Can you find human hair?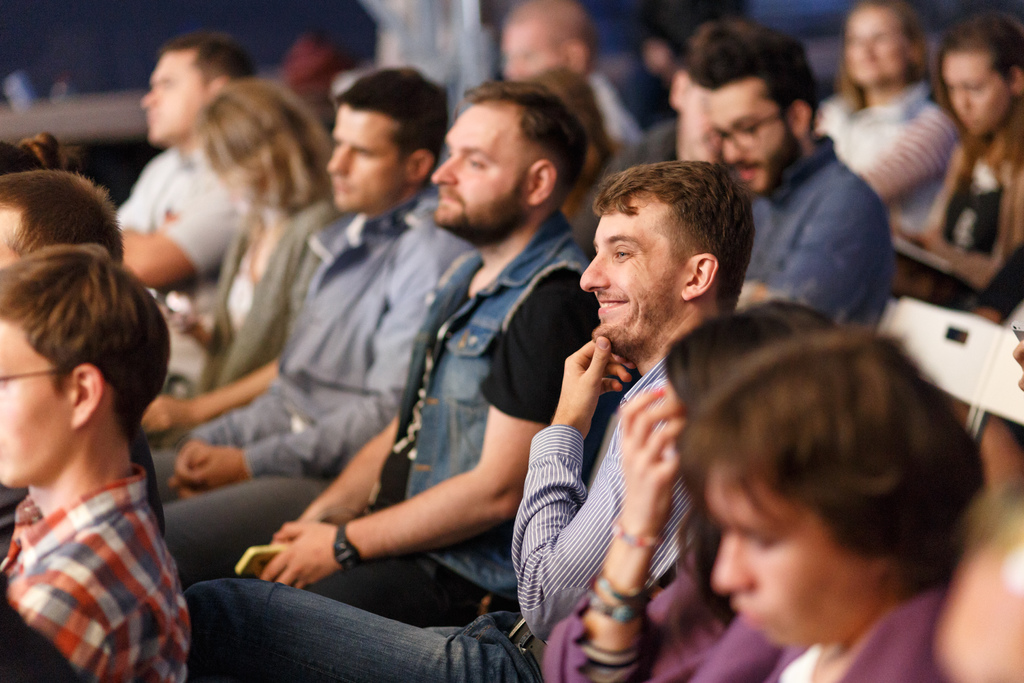
Yes, bounding box: 196, 72, 330, 201.
